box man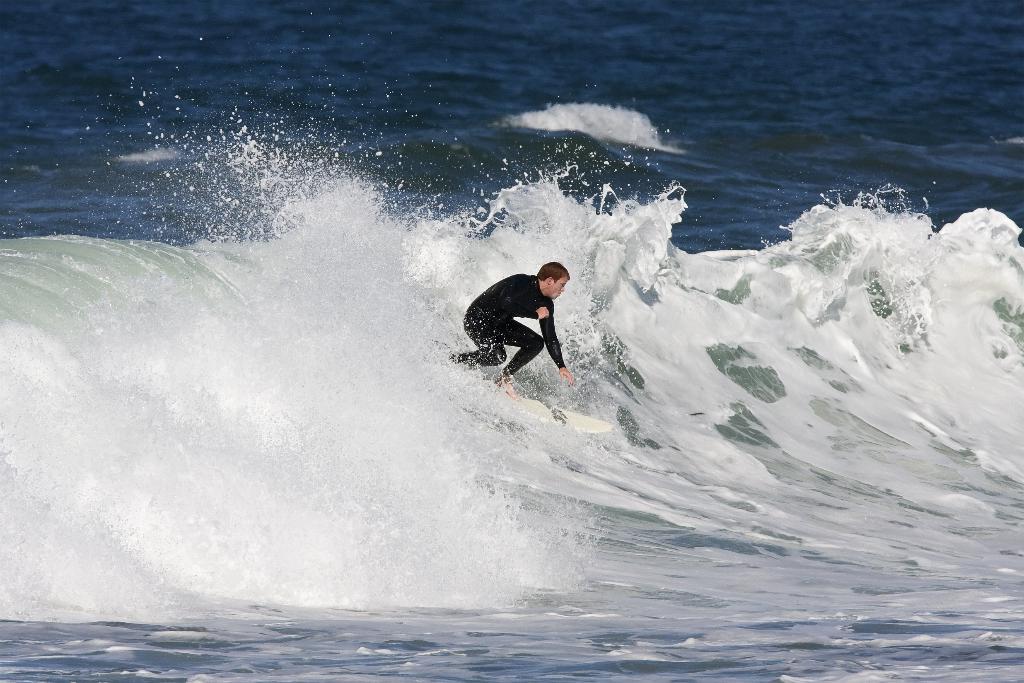
[458,250,589,402]
